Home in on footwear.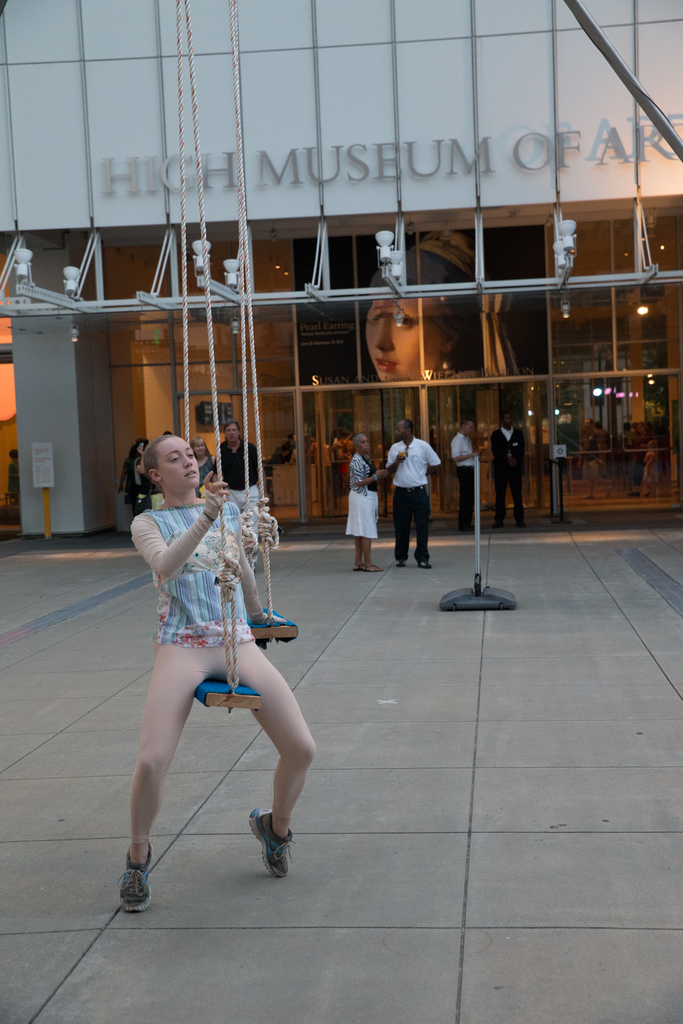
Homed in at BBox(395, 558, 404, 567).
